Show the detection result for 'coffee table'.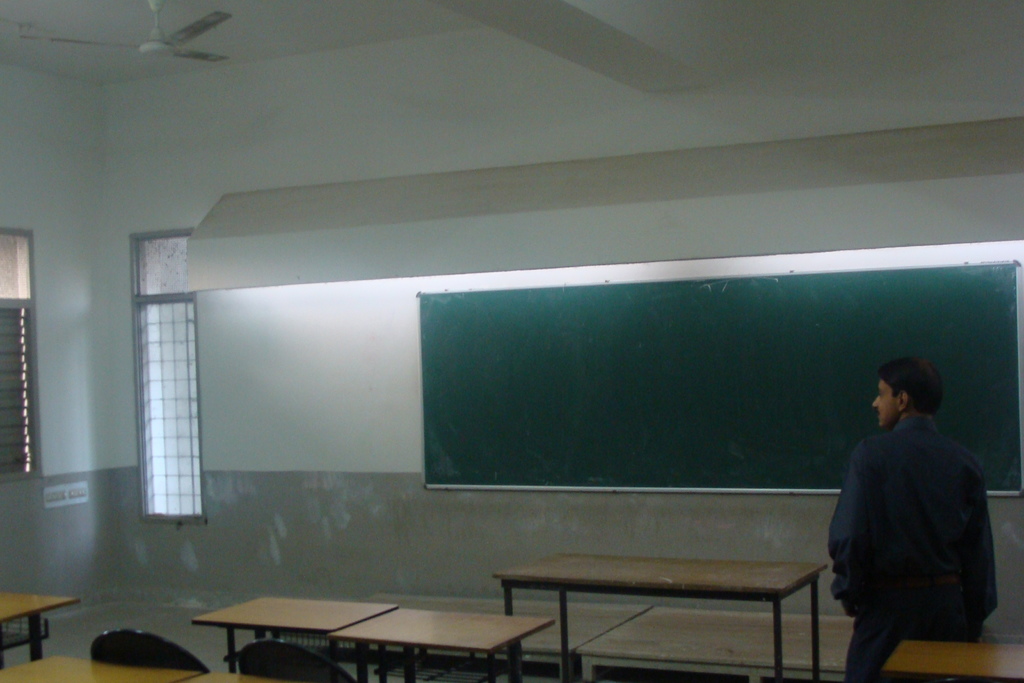
x1=496, y1=551, x2=830, y2=682.
